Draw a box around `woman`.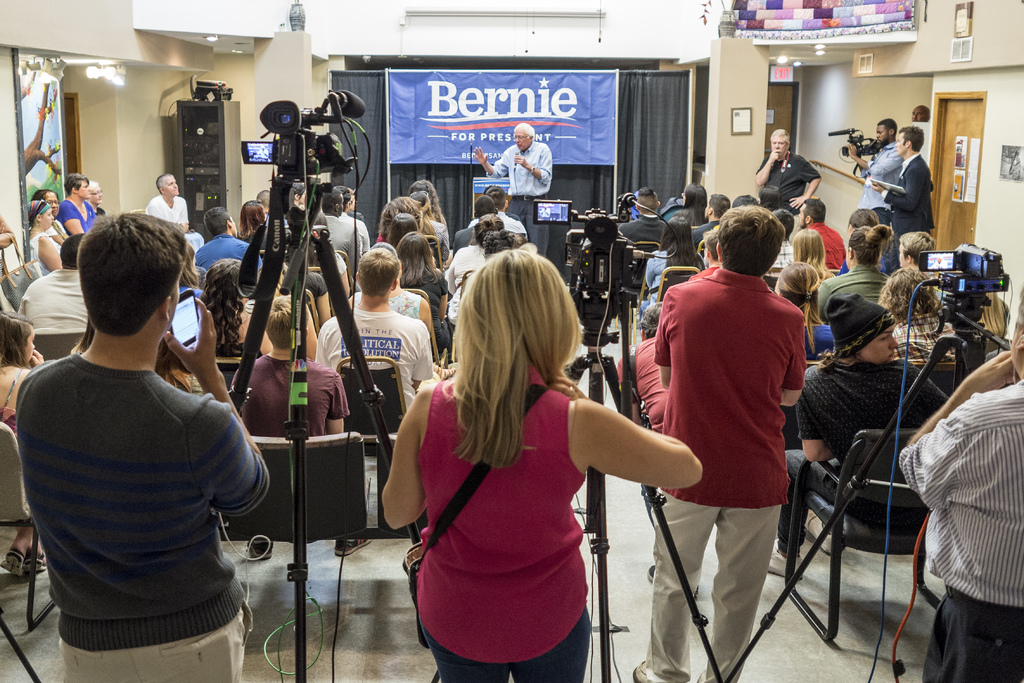
box(791, 231, 836, 286).
